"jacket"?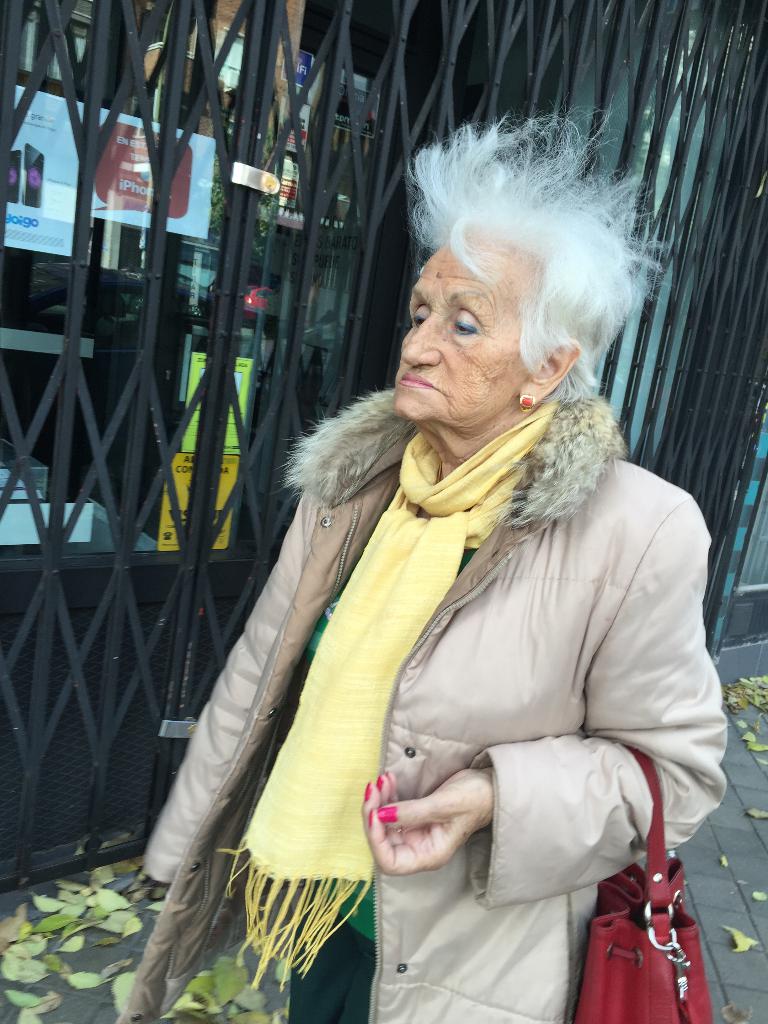
(116, 365, 732, 1023)
